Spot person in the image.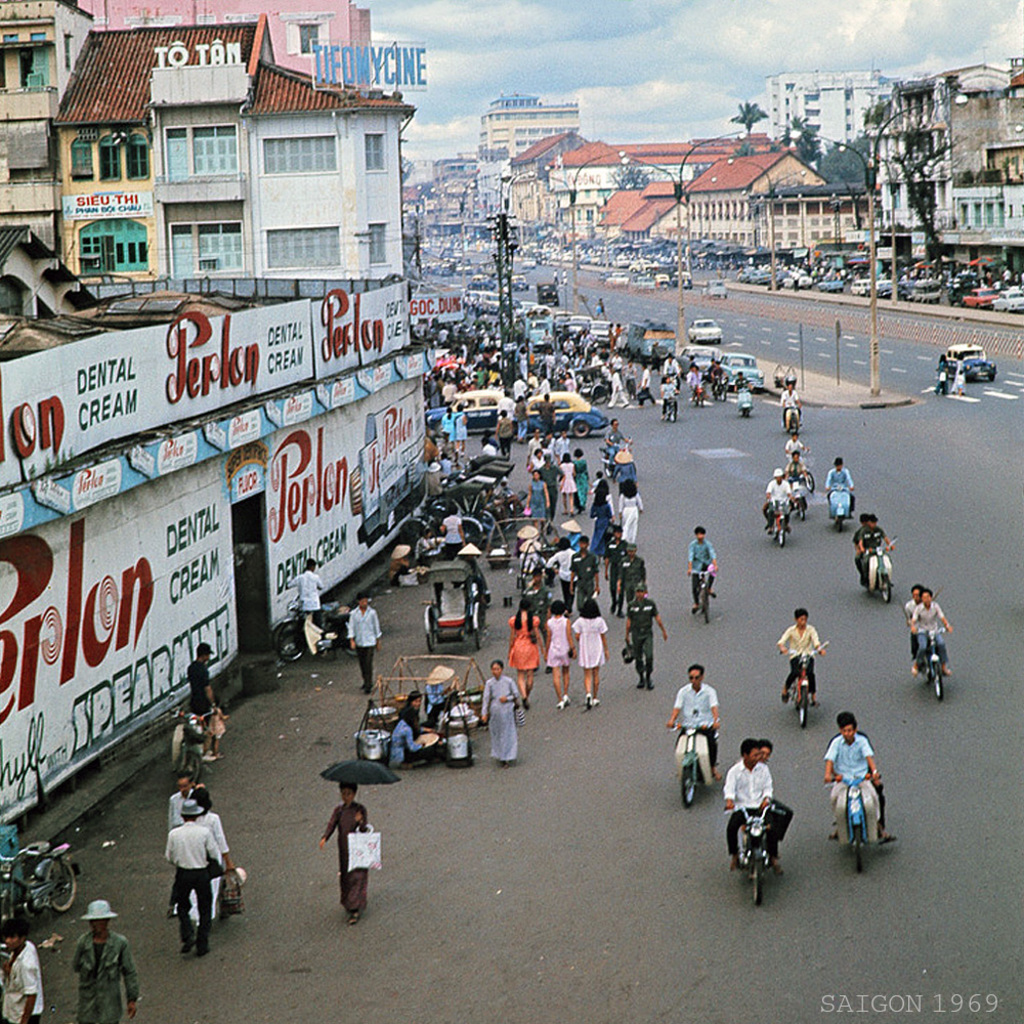
person found at <box>829,711,899,853</box>.
